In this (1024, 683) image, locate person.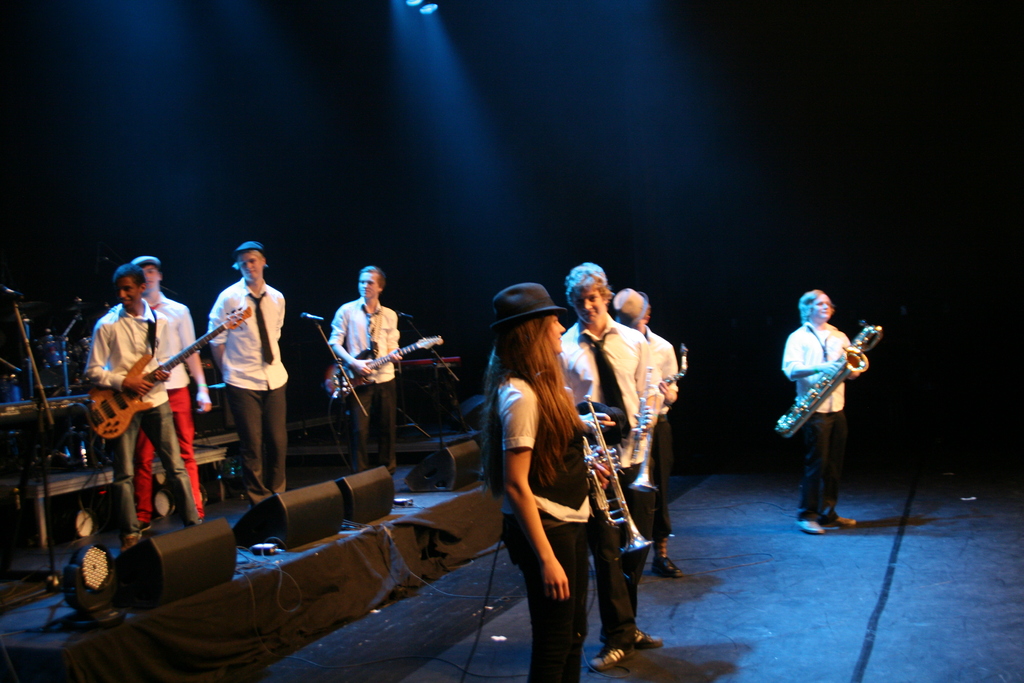
Bounding box: {"x1": 83, "y1": 261, "x2": 200, "y2": 545}.
